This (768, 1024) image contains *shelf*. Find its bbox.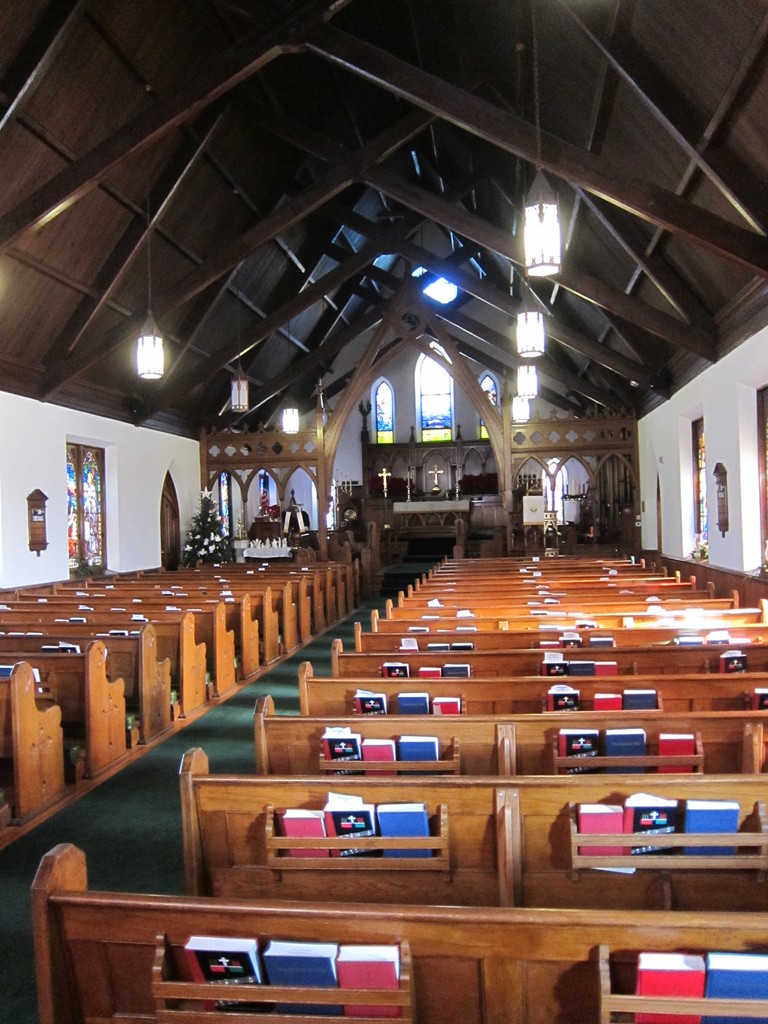
x1=353, y1=687, x2=465, y2=717.
